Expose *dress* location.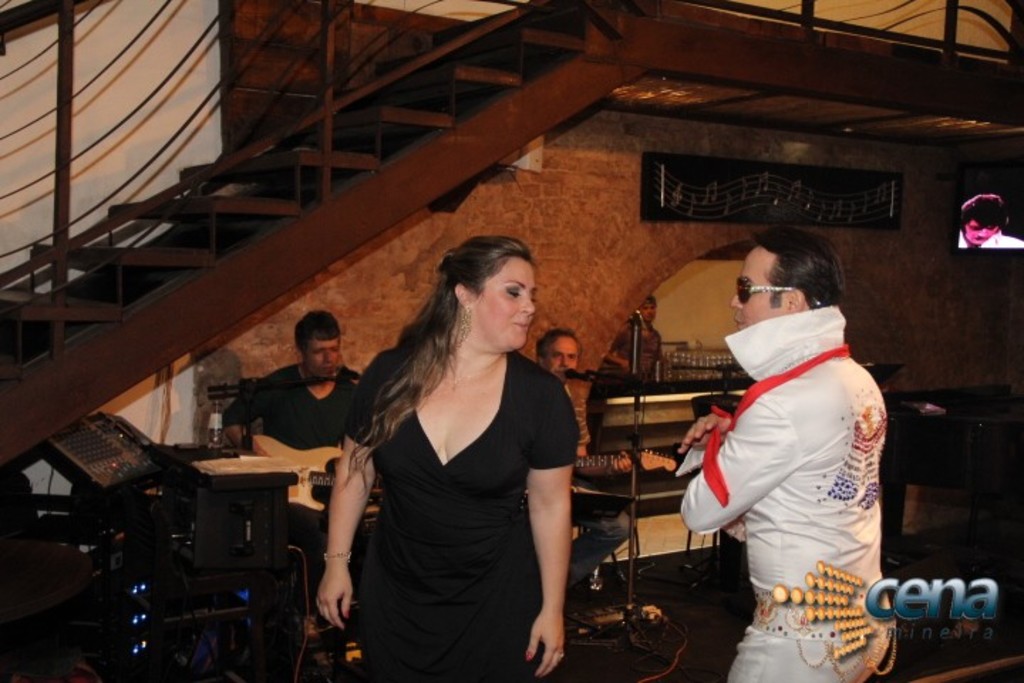
Exposed at (337,351,585,676).
